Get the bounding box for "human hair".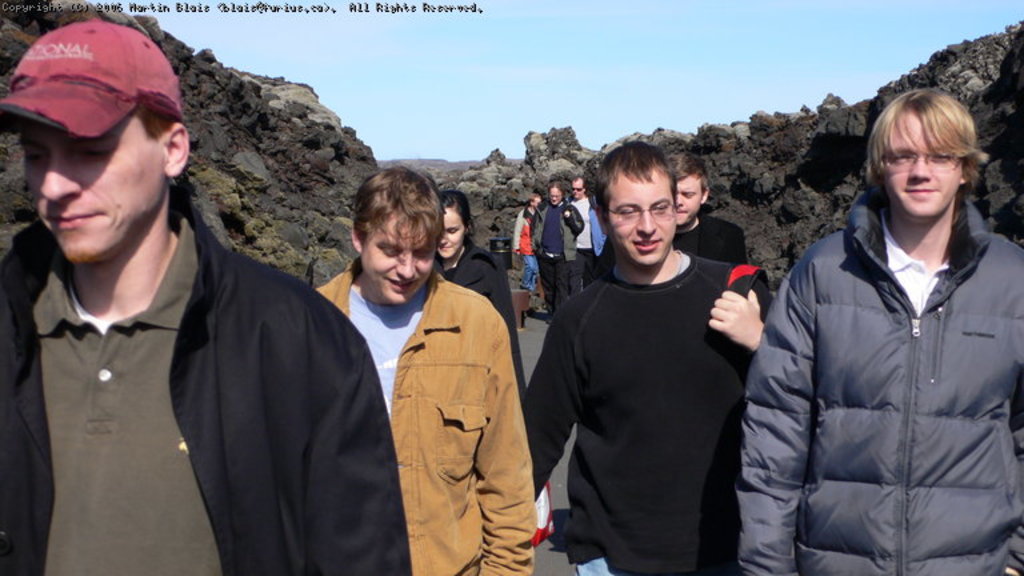
<bbox>867, 84, 989, 195</bbox>.
